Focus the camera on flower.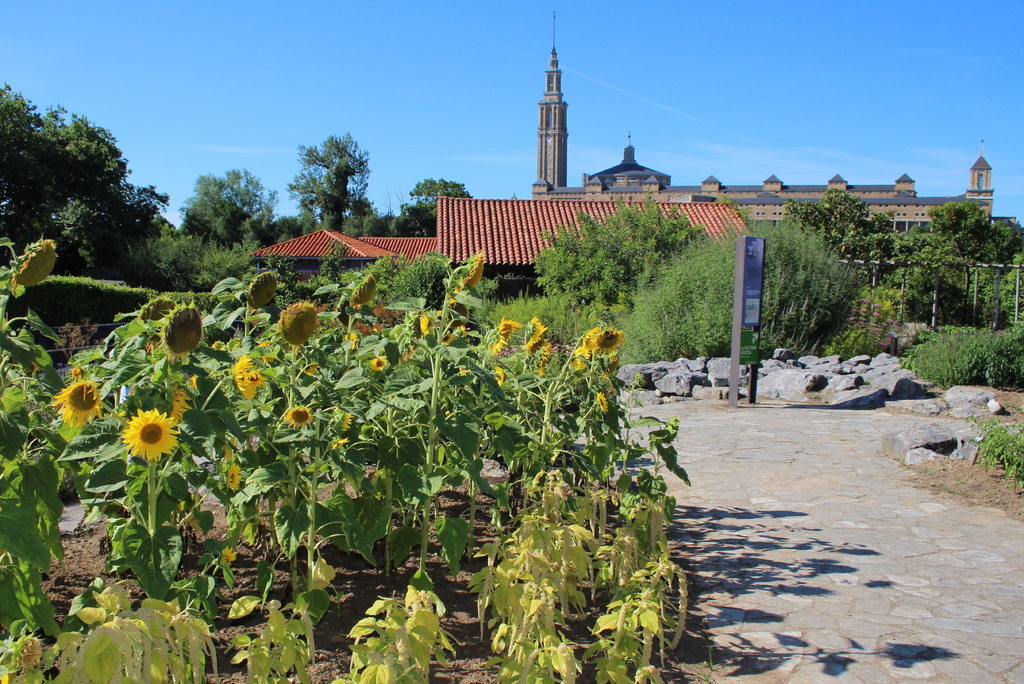
Focus region: [10,237,56,287].
